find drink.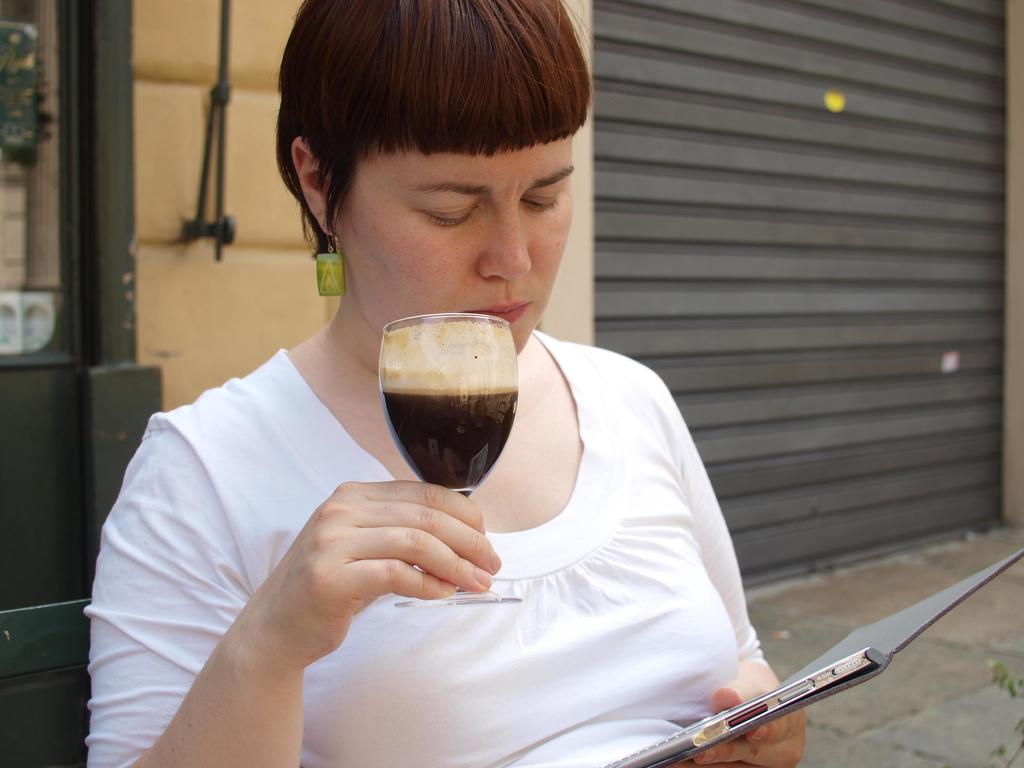
(left=380, top=387, right=519, bottom=497).
